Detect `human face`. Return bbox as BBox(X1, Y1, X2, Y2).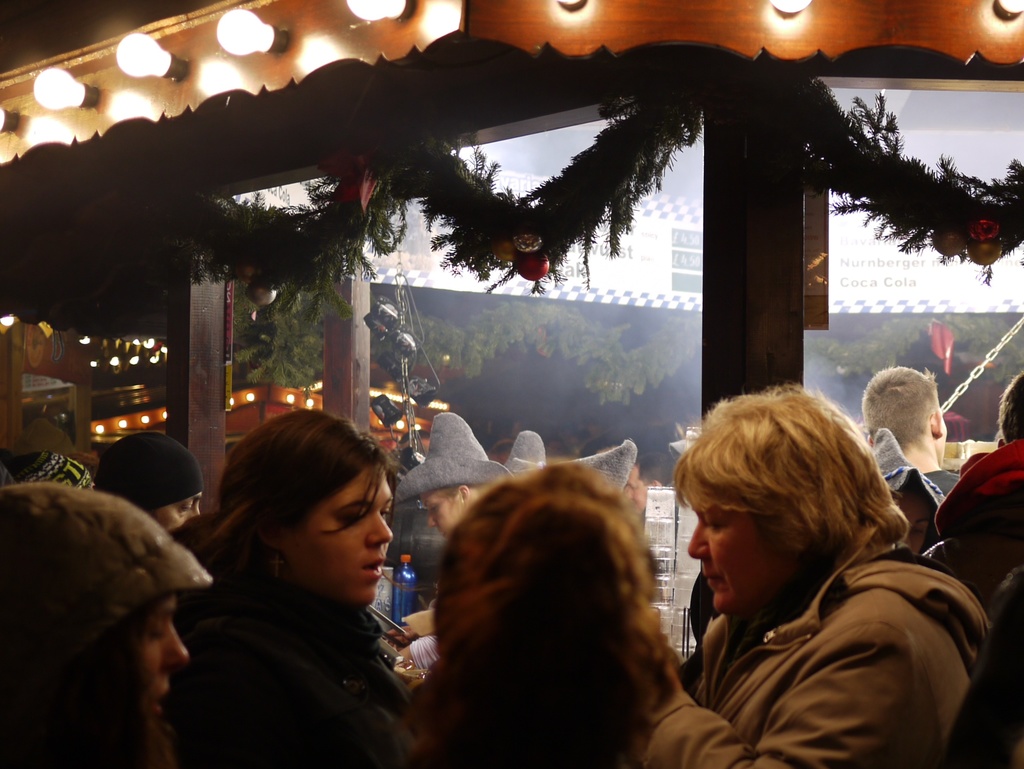
BBox(424, 479, 466, 543).
